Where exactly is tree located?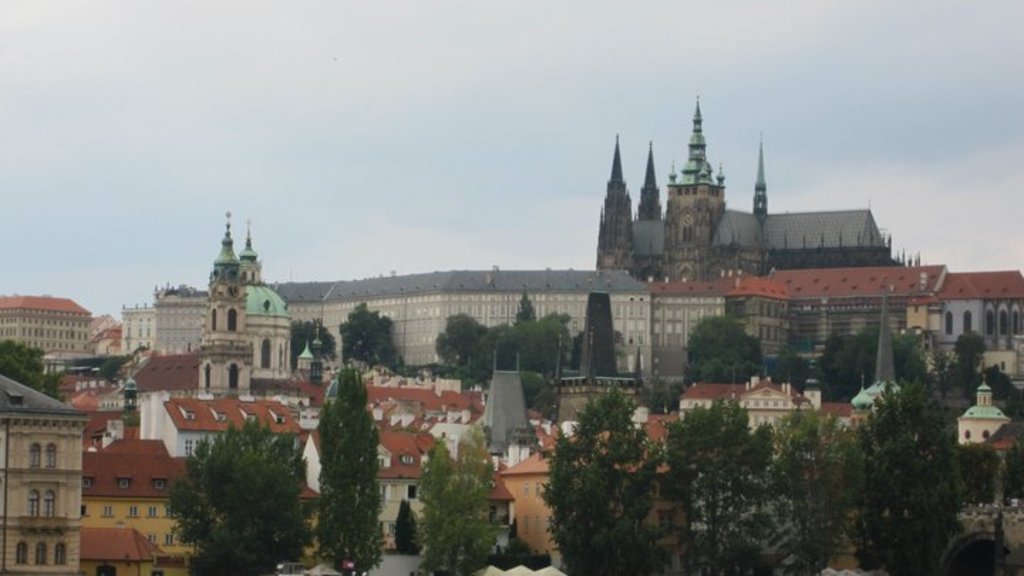
Its bounding box is left=954, top=330, right=984, bottom=371.
